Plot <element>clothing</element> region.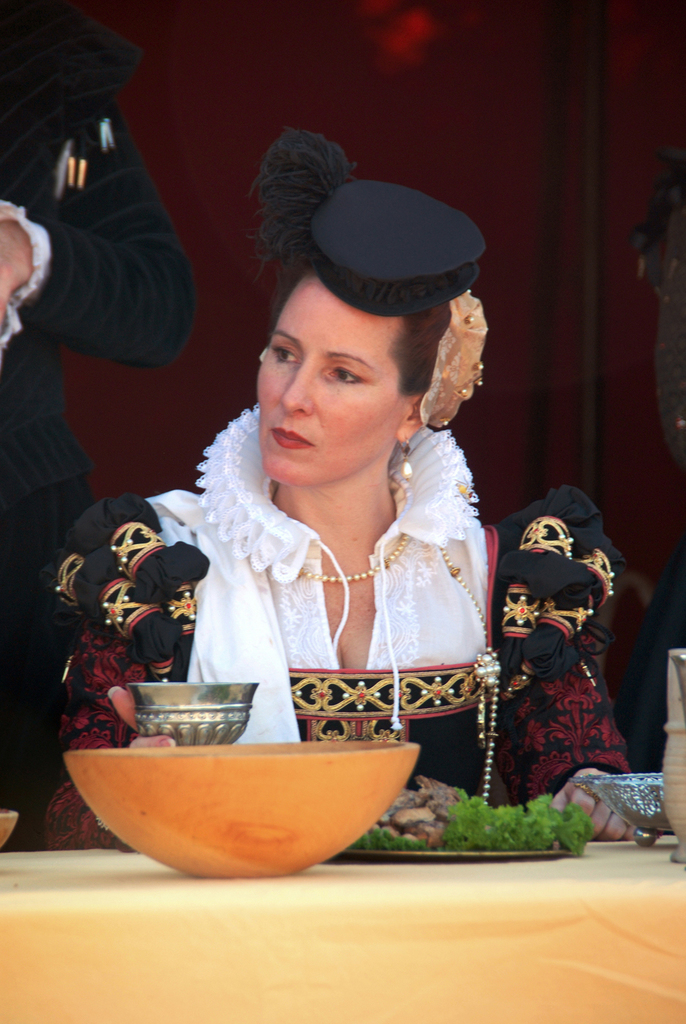
Plotted at bbox(21, 402, 607, 836).
